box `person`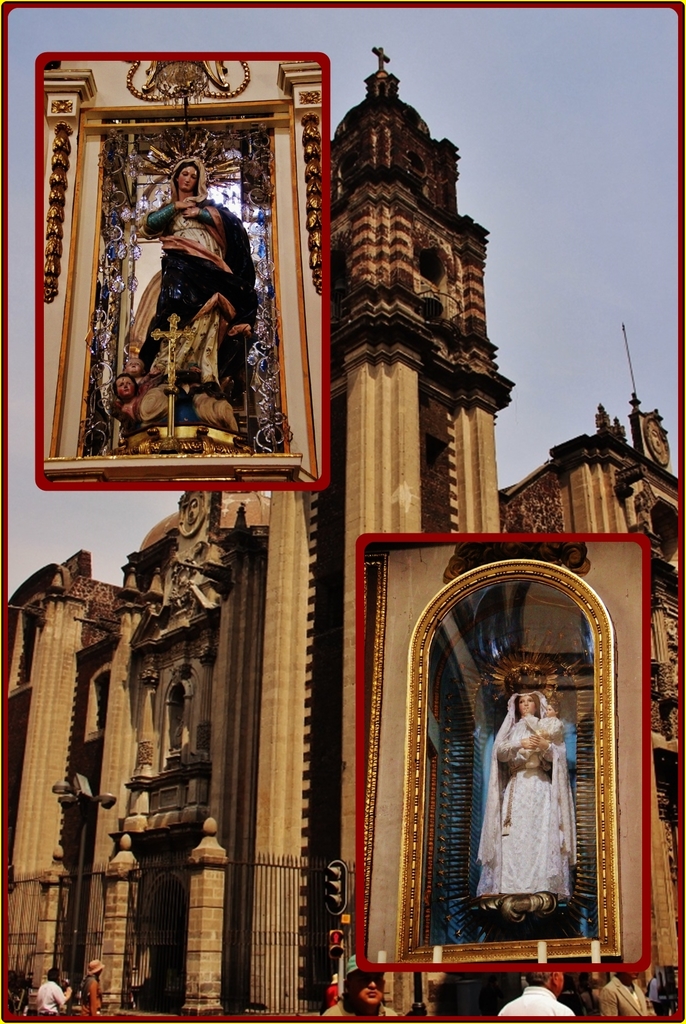
38/958/111/1009
